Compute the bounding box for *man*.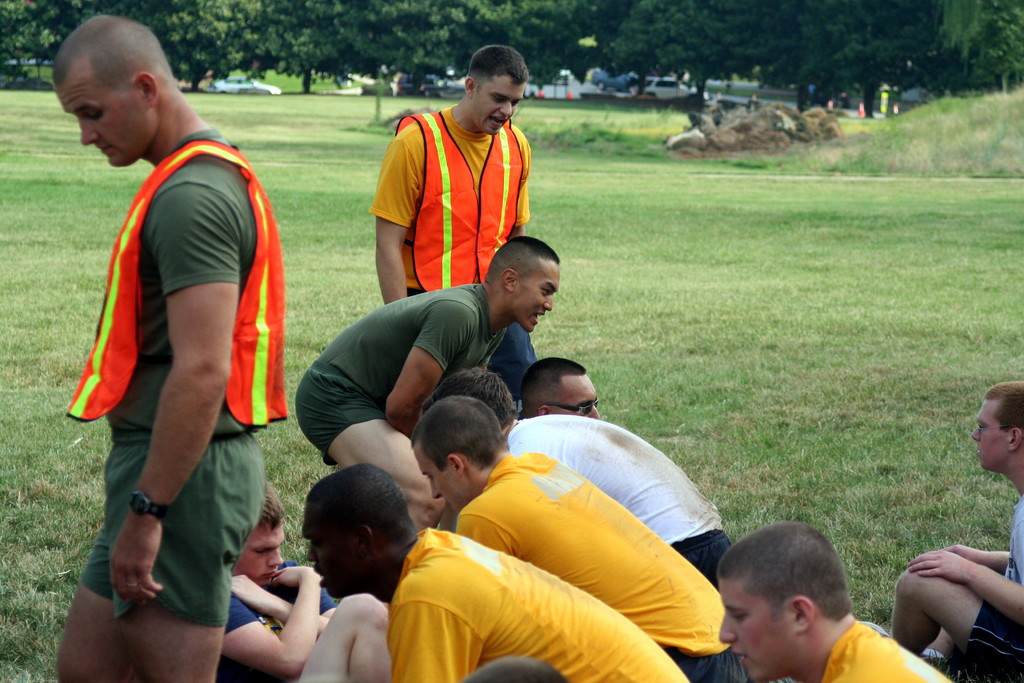
x1=212 y1=477 x2=348 y2=682.
